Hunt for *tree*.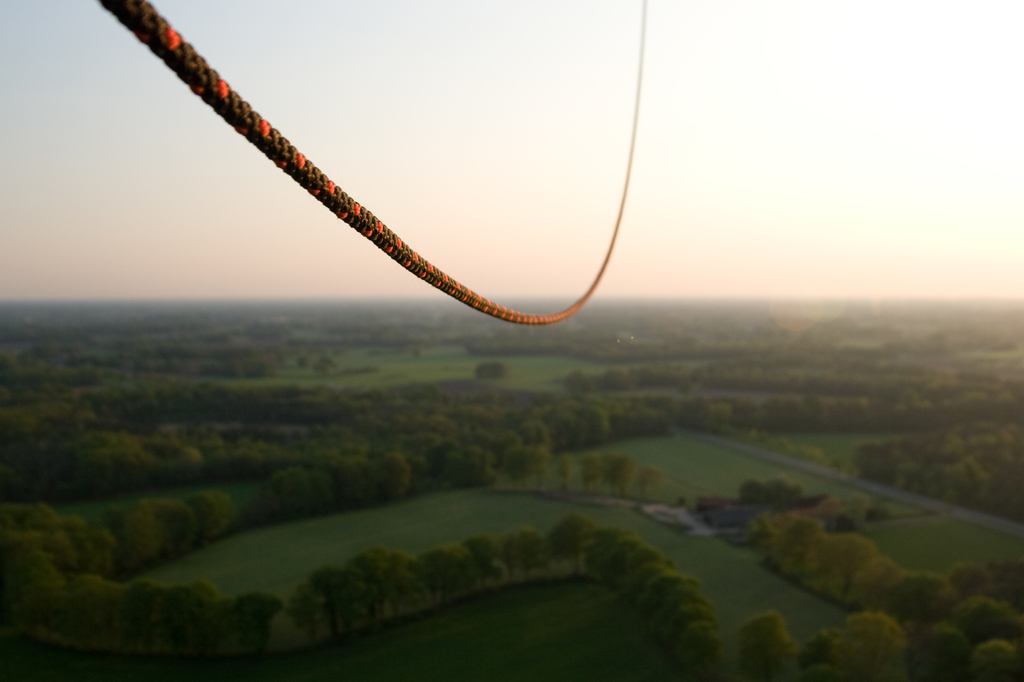
Hunted down at 712 400 746 425.
